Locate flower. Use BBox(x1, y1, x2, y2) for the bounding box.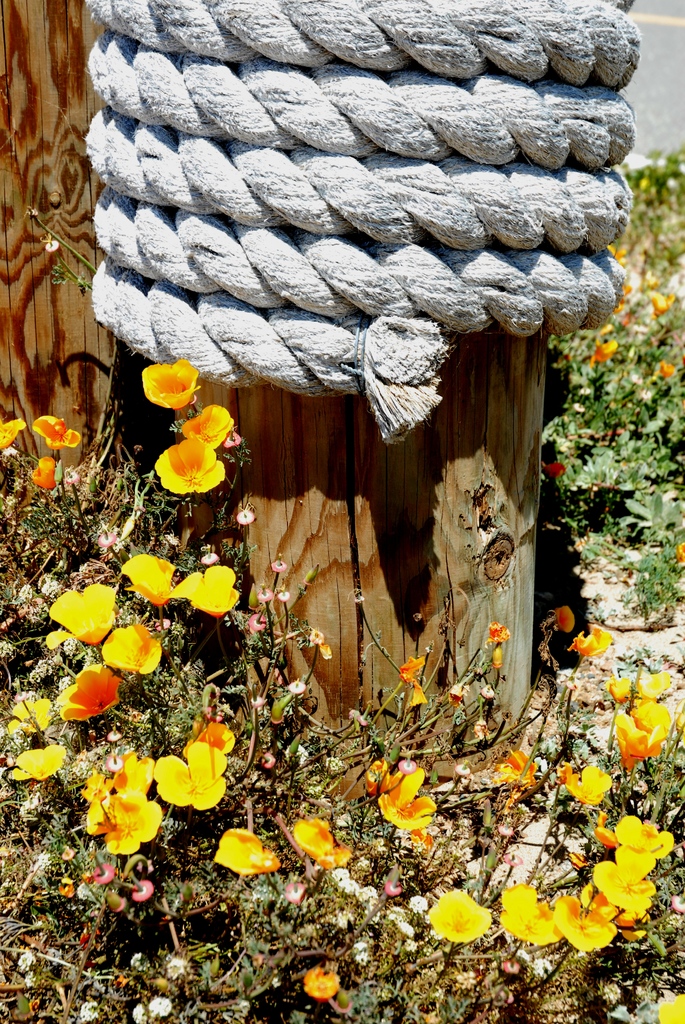
BBox(487, 620, 510, 644).
